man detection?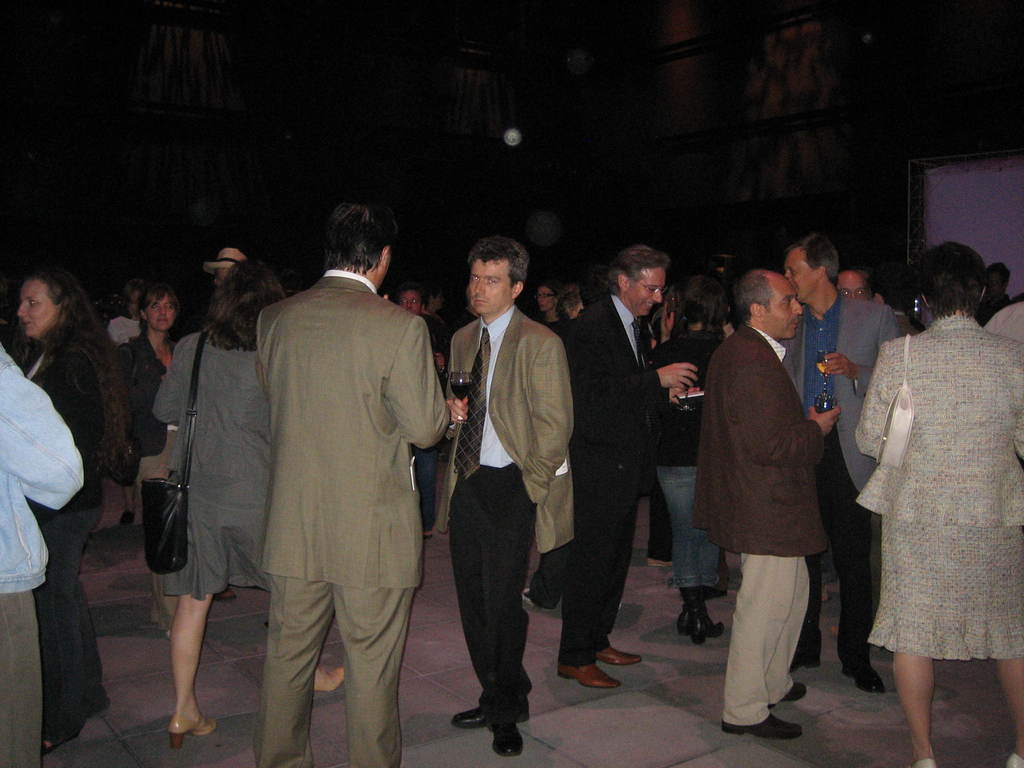
select_region(397, 285, 452, 537)
